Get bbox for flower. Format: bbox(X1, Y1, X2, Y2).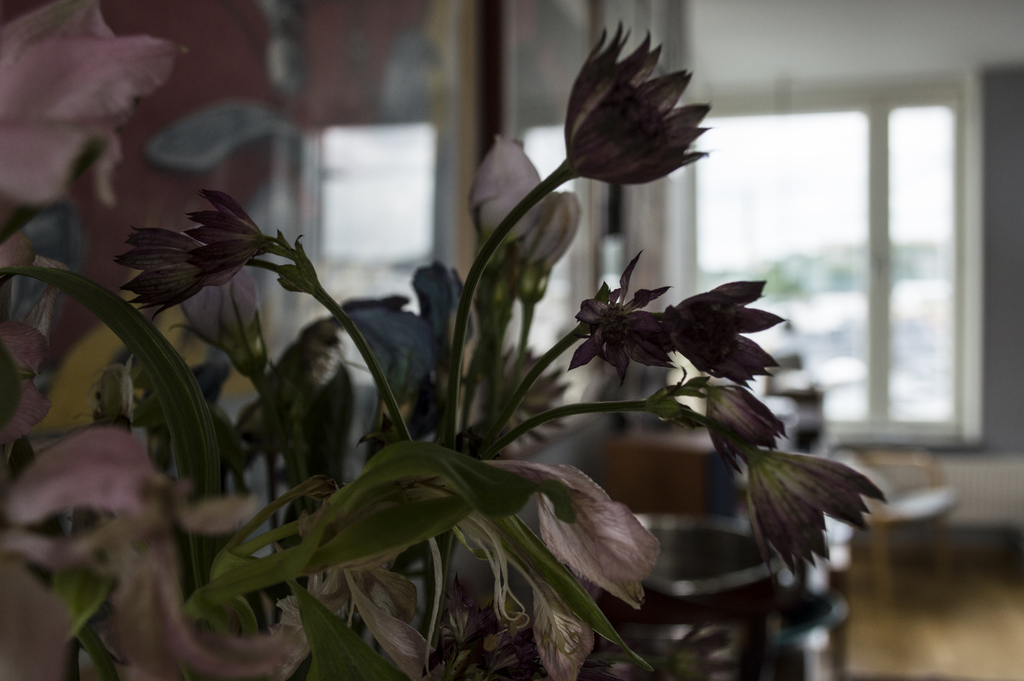
bbox(281, 454, 675, 679).
